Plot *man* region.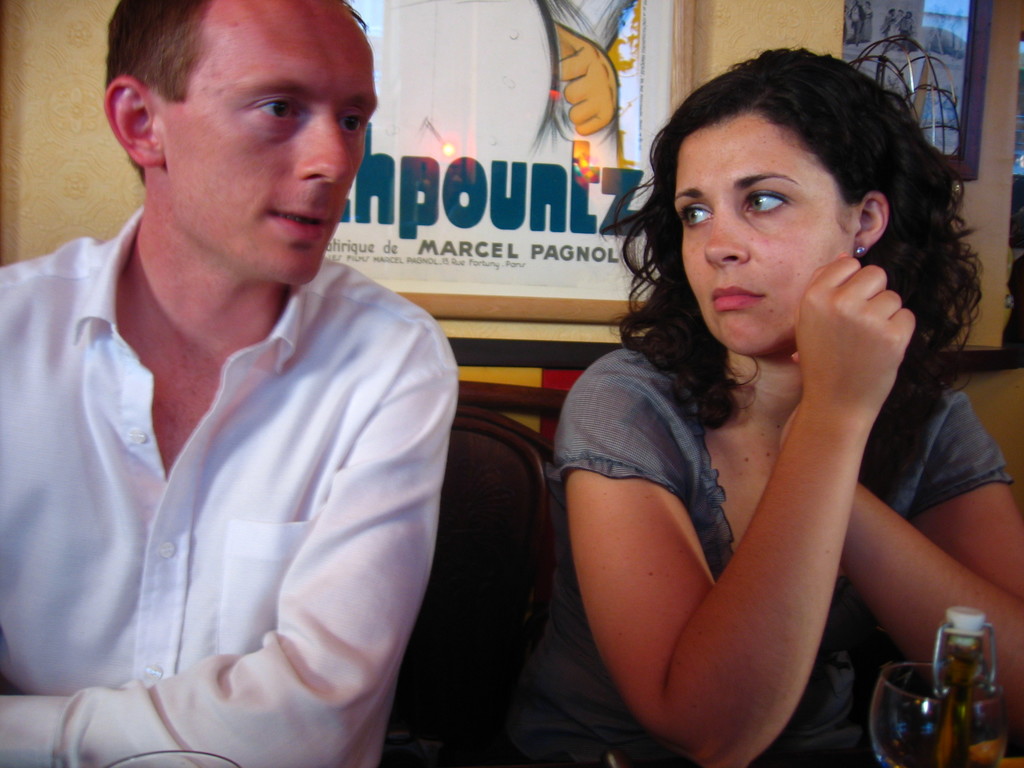
Plotted at bbox(4, 0, 472, 746).
